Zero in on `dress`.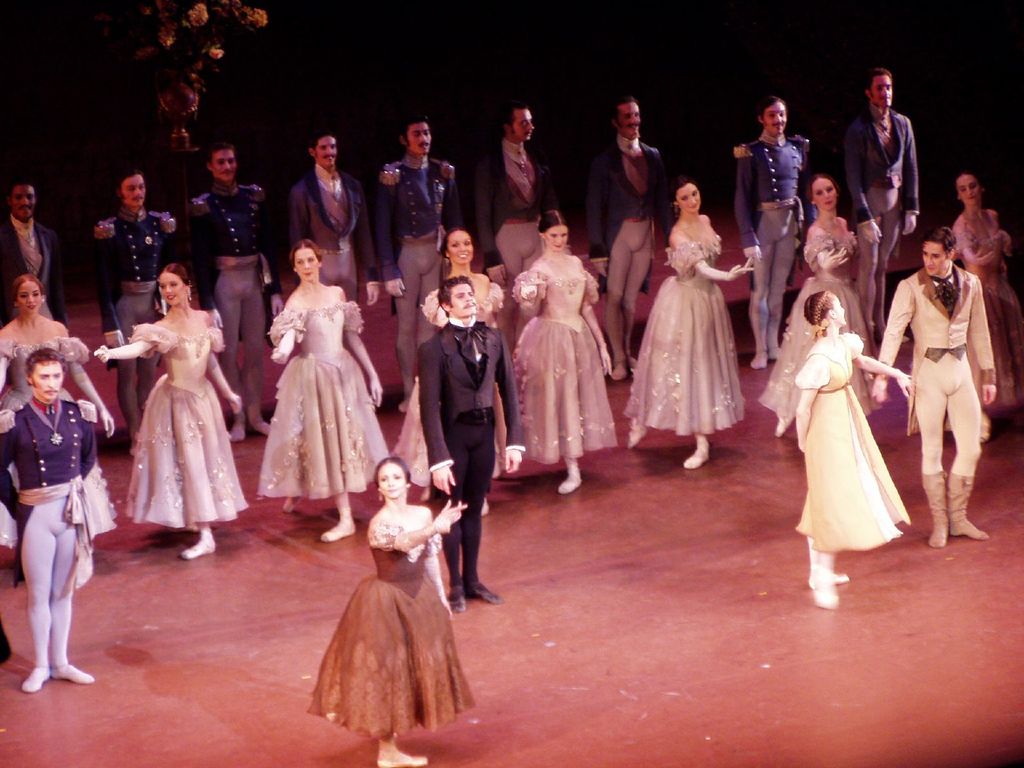
Zeroed in: box(943, 217, 1023, 406).
